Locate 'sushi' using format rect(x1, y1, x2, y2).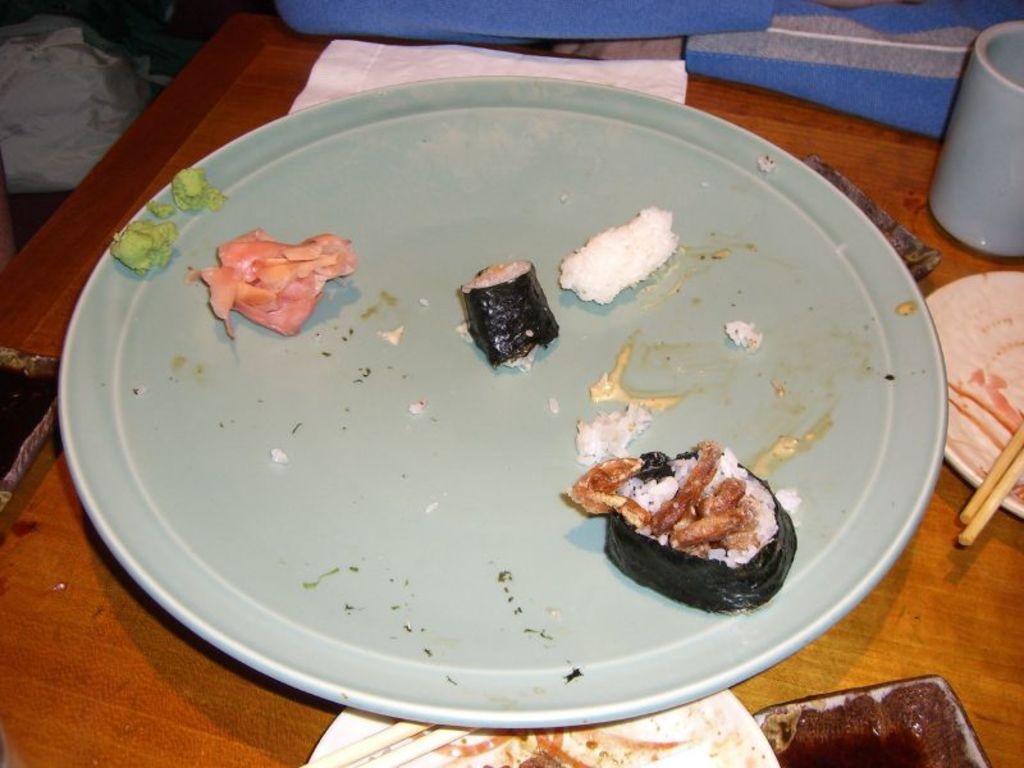
rect(458, 261, 563, 370).
